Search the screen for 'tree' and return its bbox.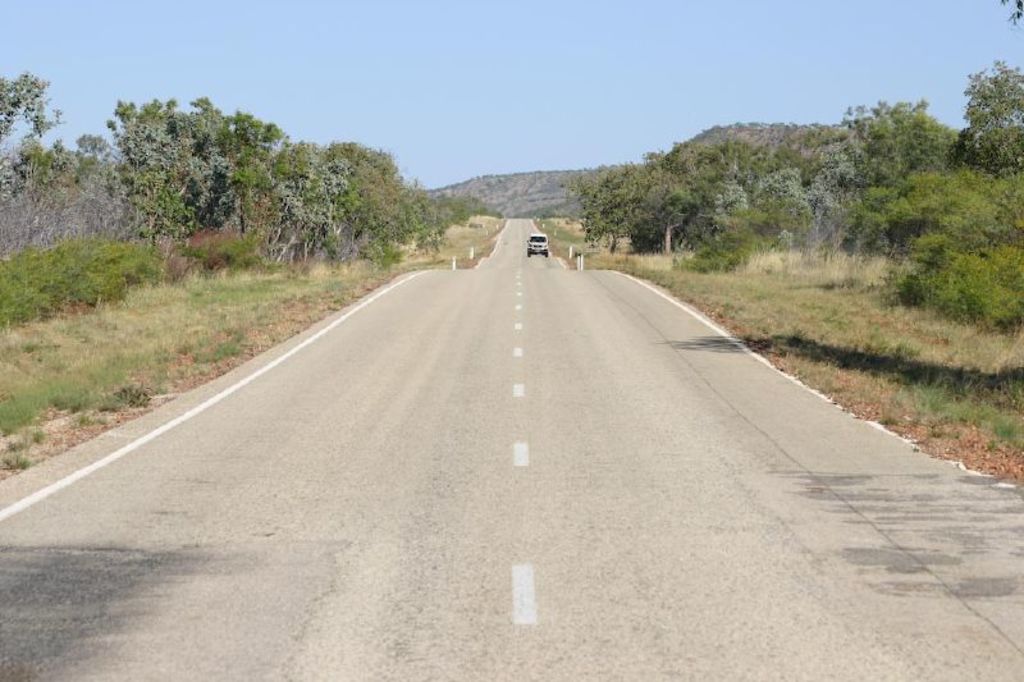
Found: x1=101 y1=102 x2=179 y2=242.
